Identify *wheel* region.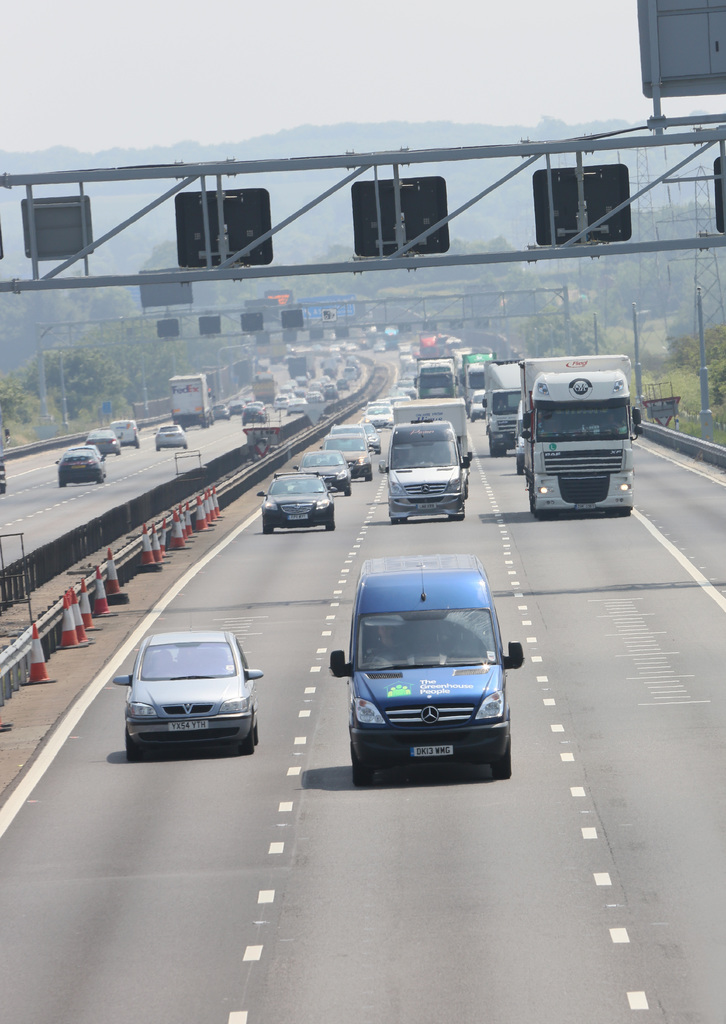
Region: locate(238, 732, 255, 756).
